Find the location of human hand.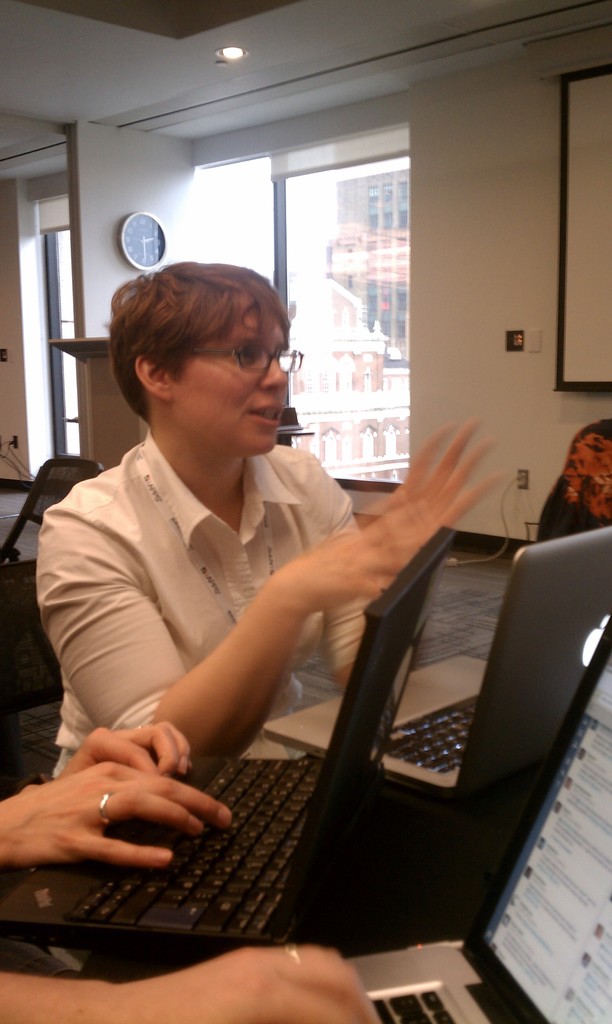
Location: (139, 946, 384, 1023).
